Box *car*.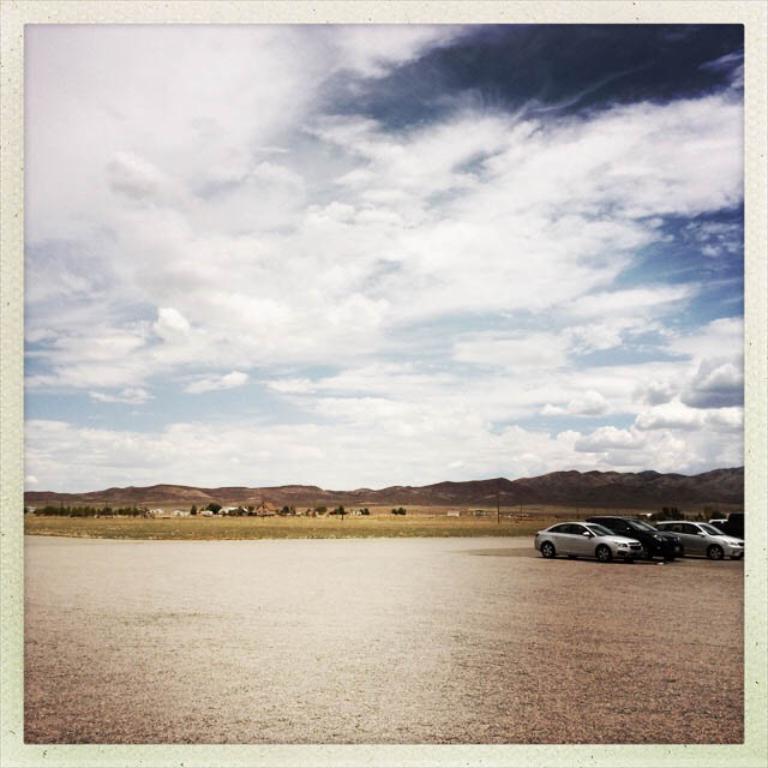
BBox(653, 512, 745, 559).
